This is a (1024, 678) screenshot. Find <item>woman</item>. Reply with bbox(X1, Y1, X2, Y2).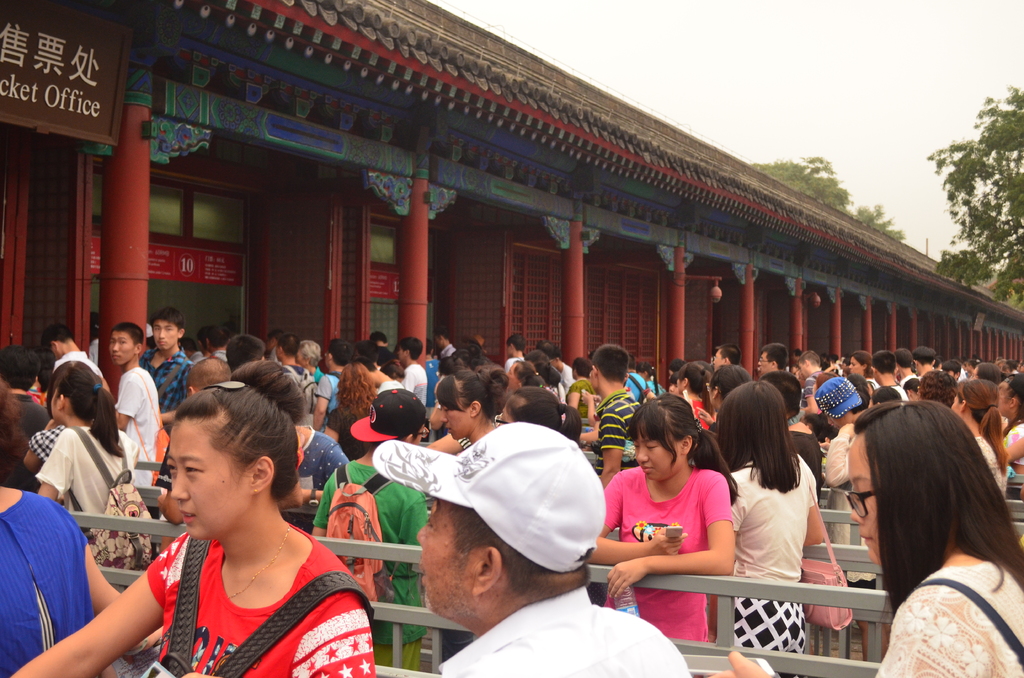
bbox(326, 366, 389, 476).
